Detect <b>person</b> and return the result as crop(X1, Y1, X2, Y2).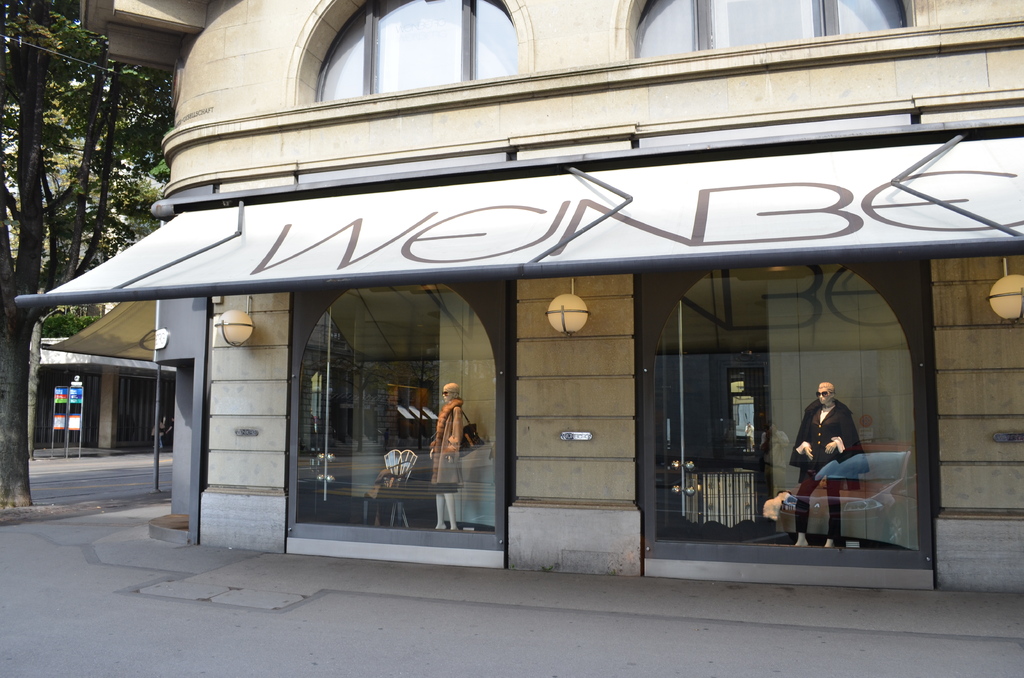
crop(428, 380, 464, 531).
